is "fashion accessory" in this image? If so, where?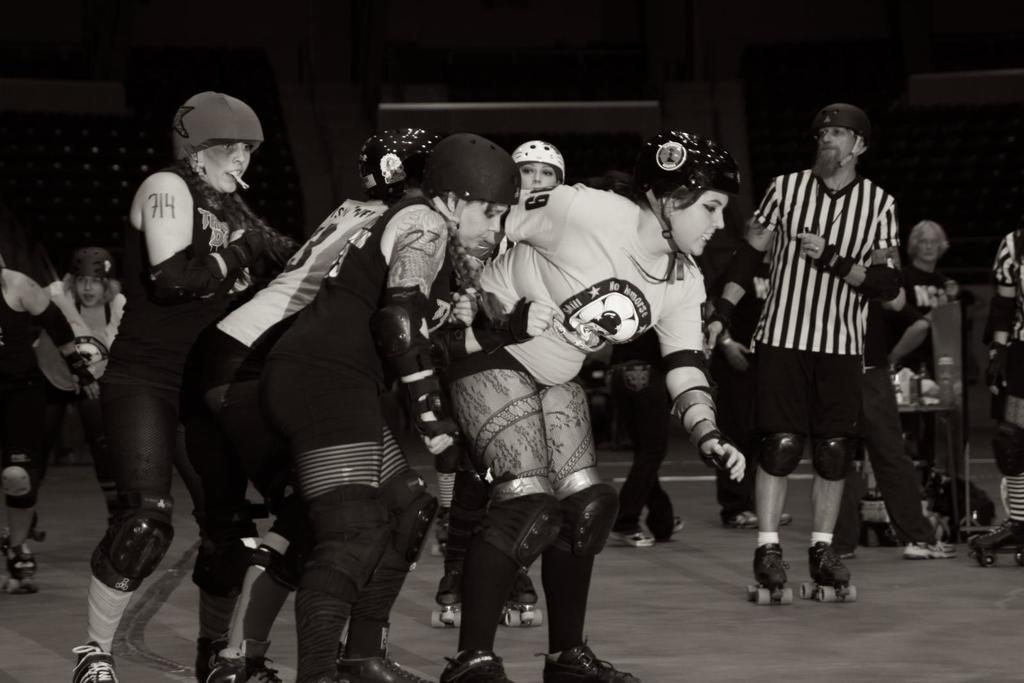
Yes, at locate(810, 245, 820, 256).
